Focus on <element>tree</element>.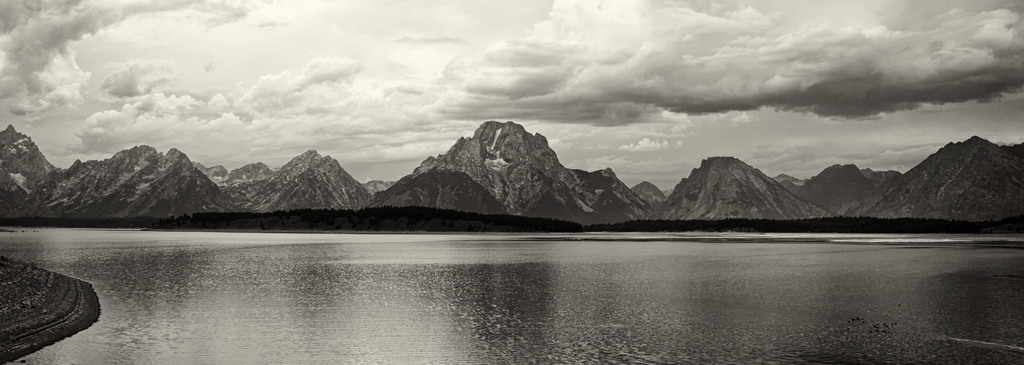
Focused at x1=566 y1=216 x2=1002 y2=237.
